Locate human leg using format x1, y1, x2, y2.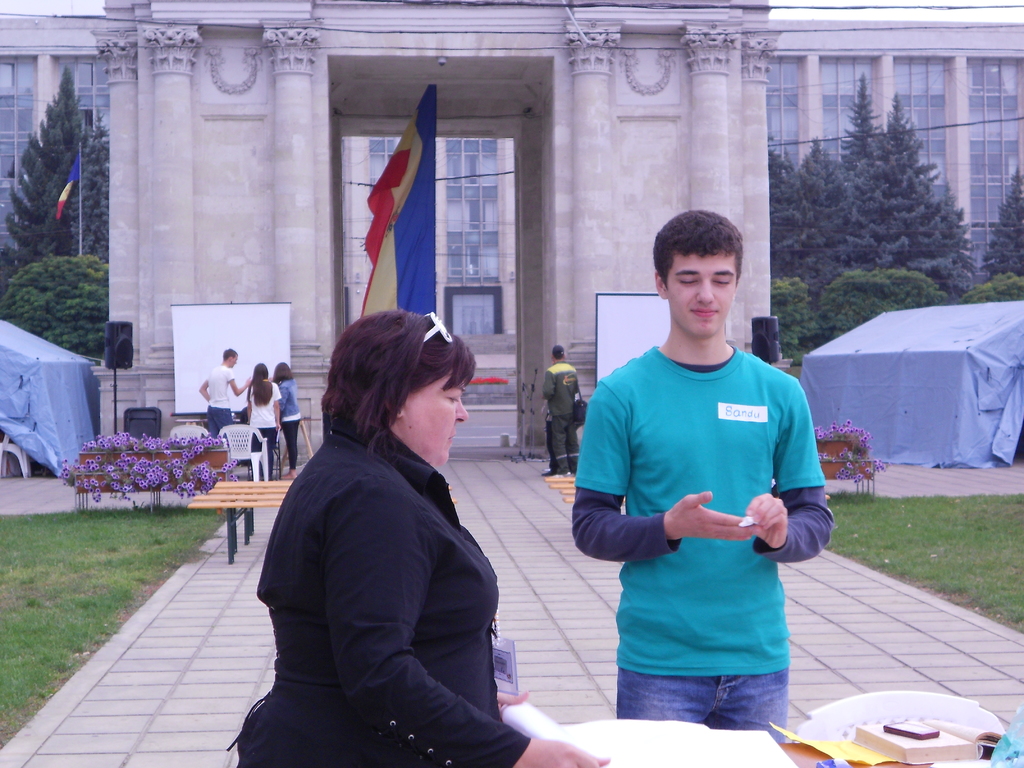
571, 406, 584, 476.
